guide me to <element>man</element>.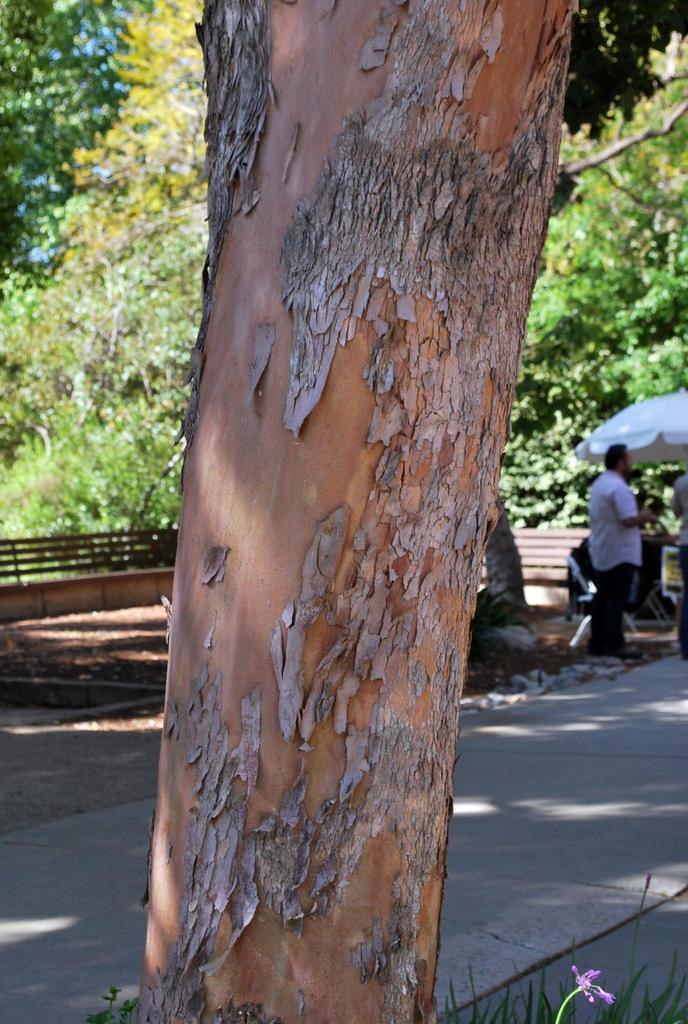
Guidance: <bbox>638, 497, 666, 604</bbox>.
